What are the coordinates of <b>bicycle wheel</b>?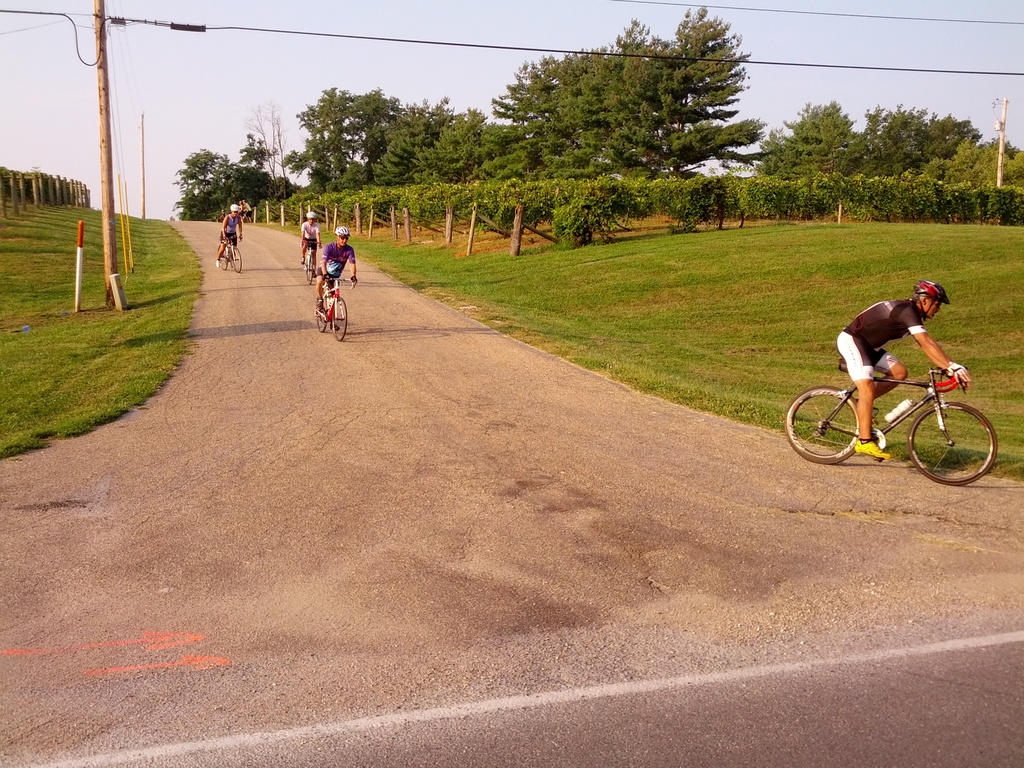
<bbox>781, 385, 865, 465</bbox>.
